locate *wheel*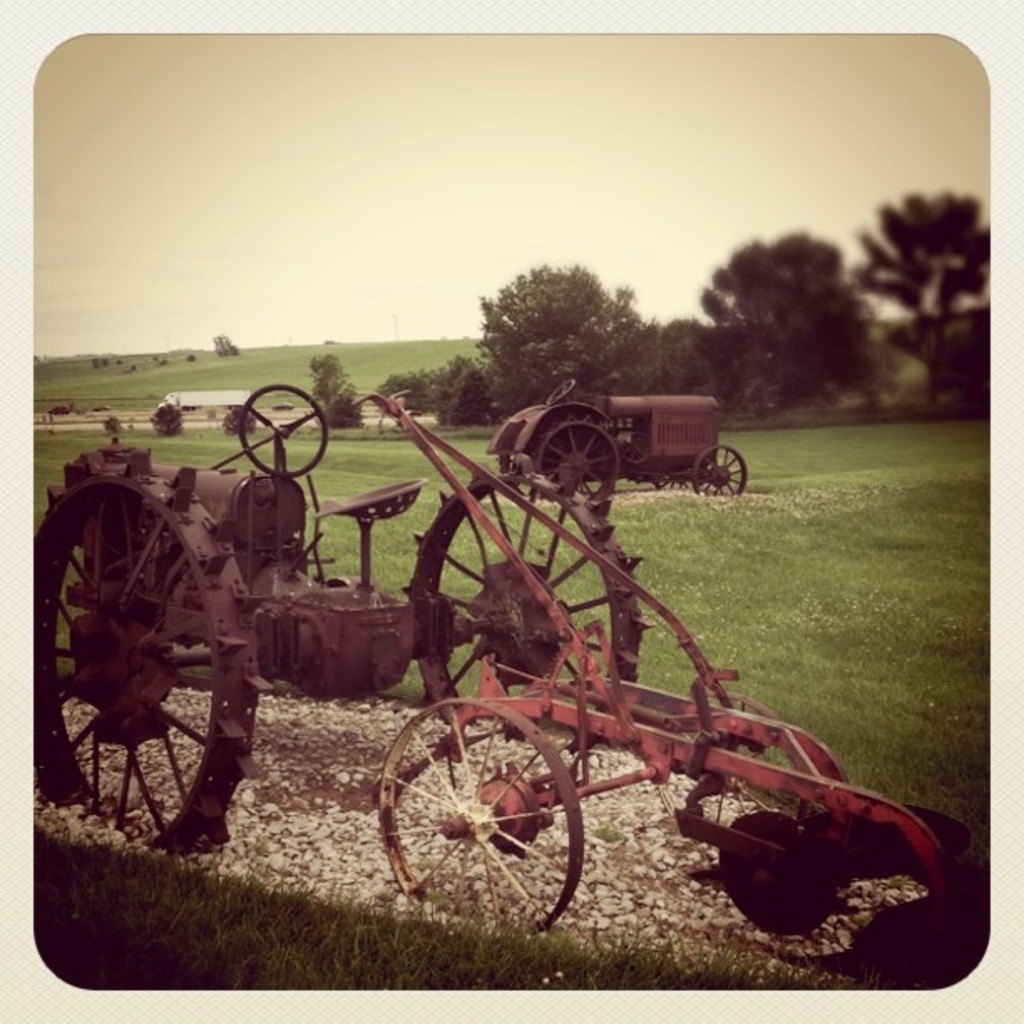
[534,425,617,499]
